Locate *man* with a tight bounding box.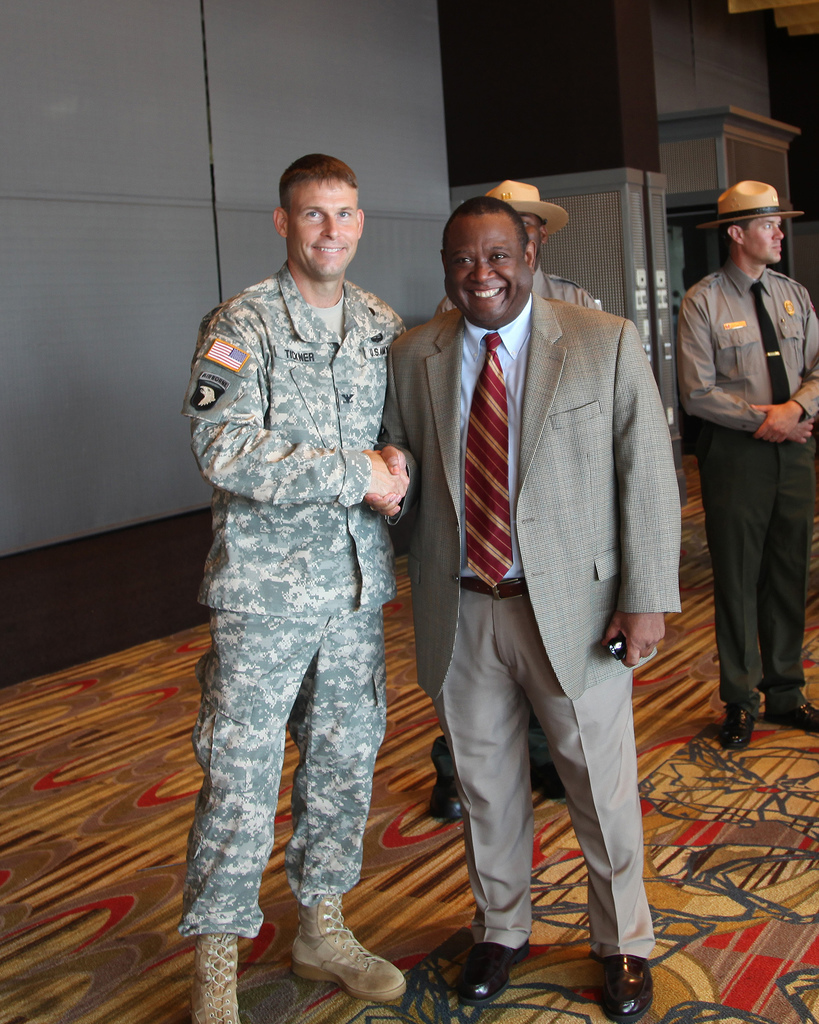
{"left": 680, "top": 179, "right": 815, "bottom": 756}.
